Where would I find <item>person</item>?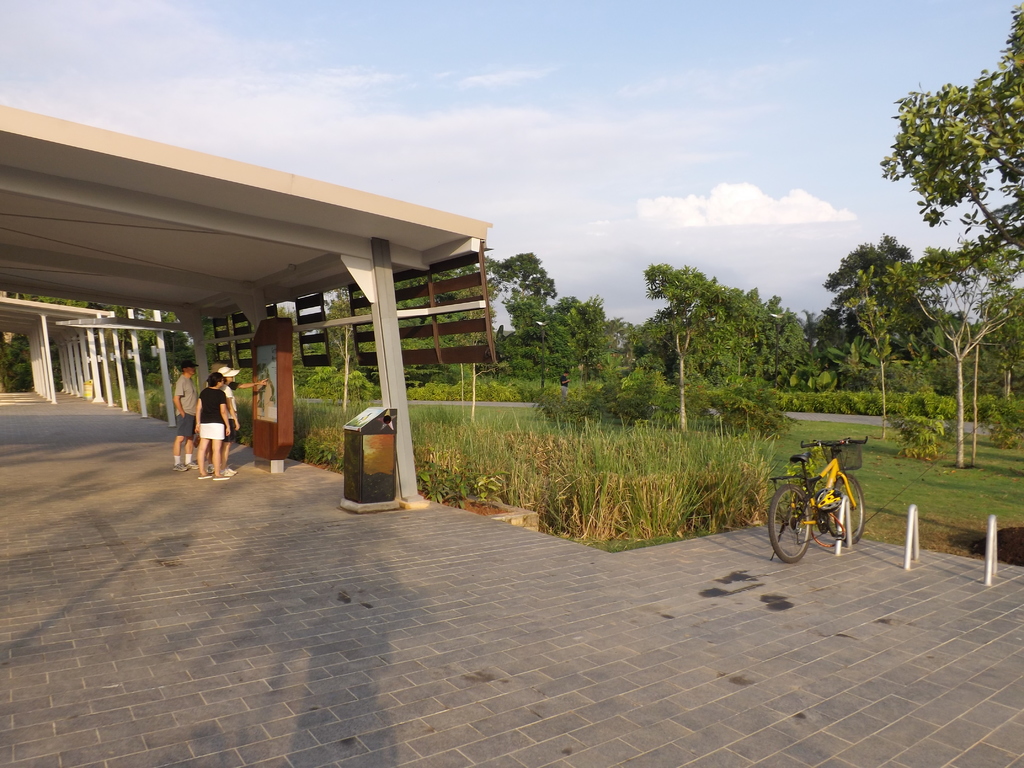
At 203:370:229:477.
